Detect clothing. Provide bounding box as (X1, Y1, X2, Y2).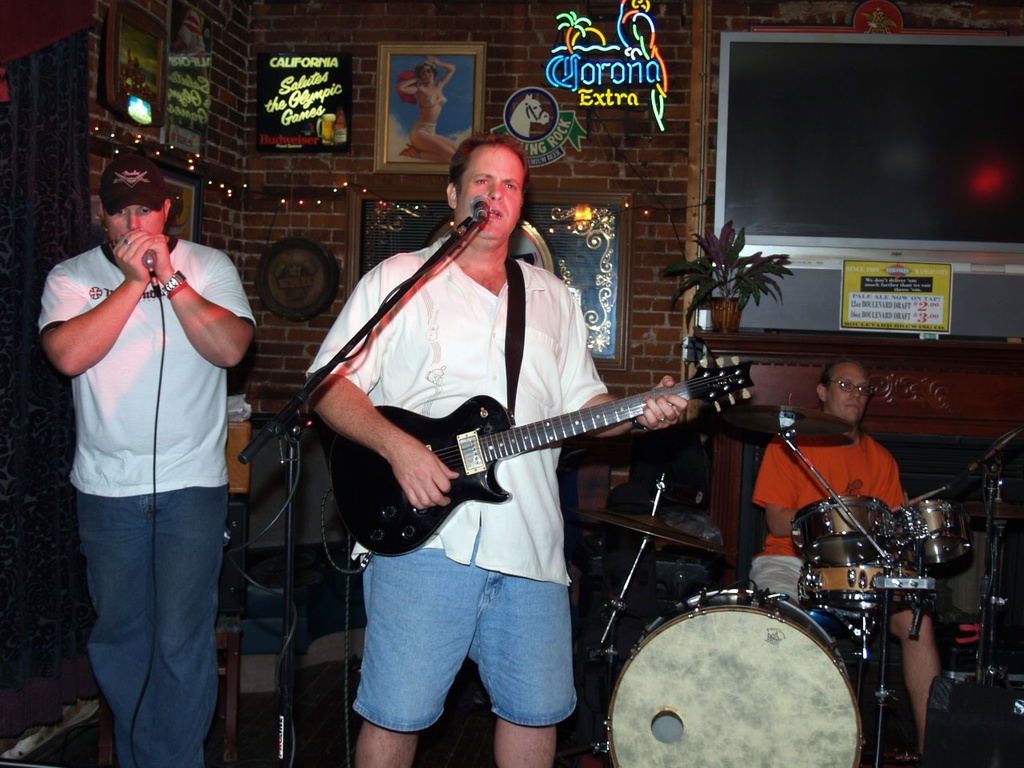
(54, 124, 254, 754).
